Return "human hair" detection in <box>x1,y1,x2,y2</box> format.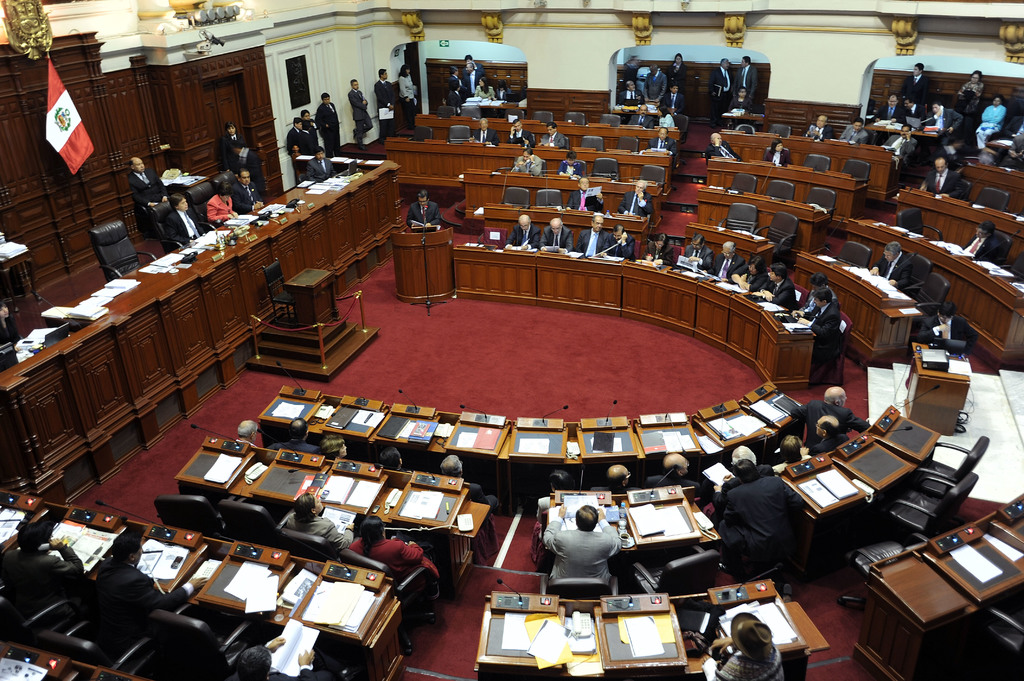
<box>321,434,343,460</box>.
